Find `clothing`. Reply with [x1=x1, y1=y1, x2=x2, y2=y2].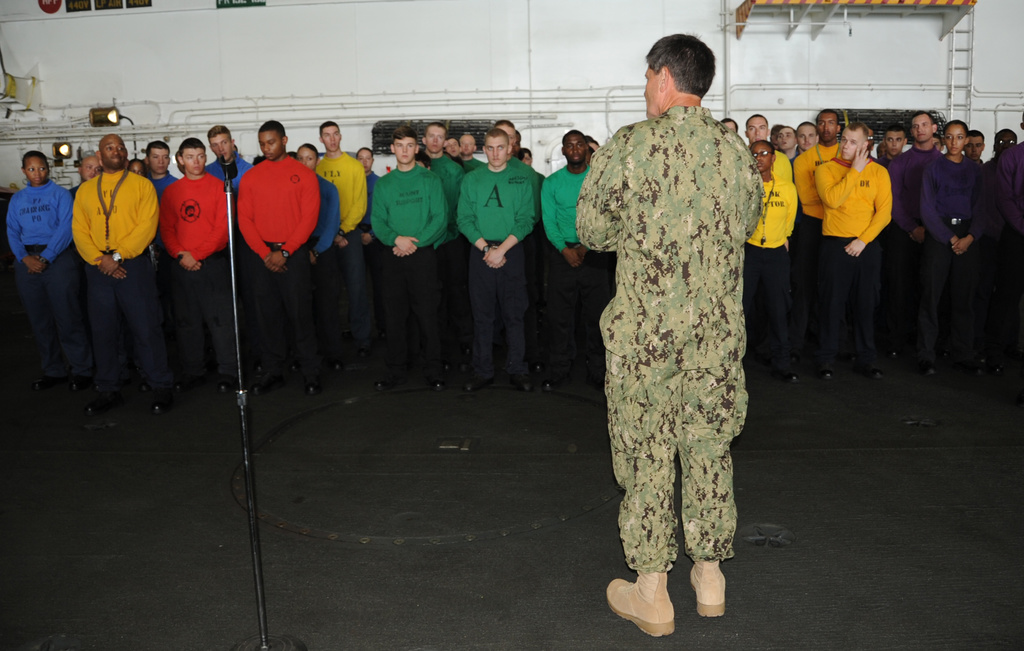
[x1=741, y1=256, x2=792, y2=367].
